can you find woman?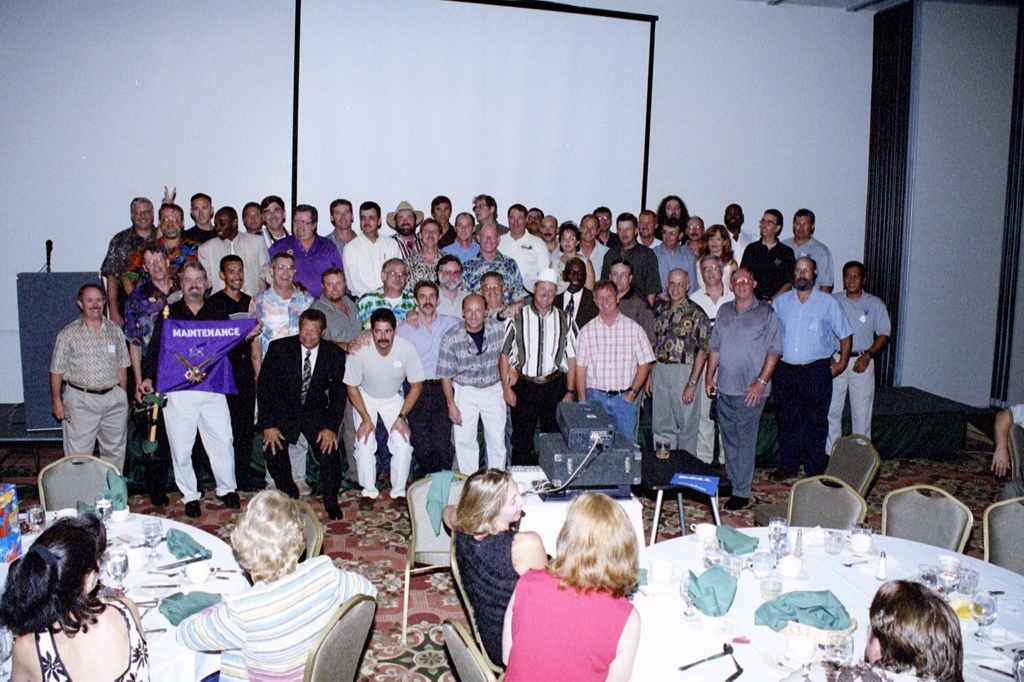
Yes, bounding box: crop(0, 494, 146, 681).
